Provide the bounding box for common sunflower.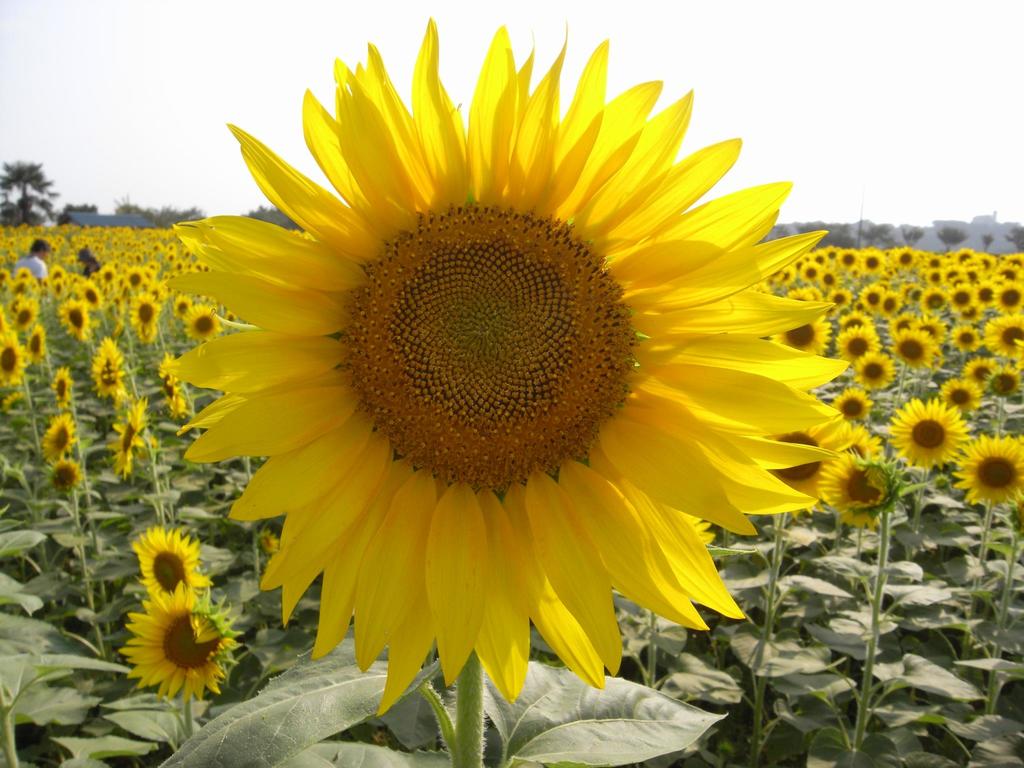
crop(890, 328, 929, 368).
